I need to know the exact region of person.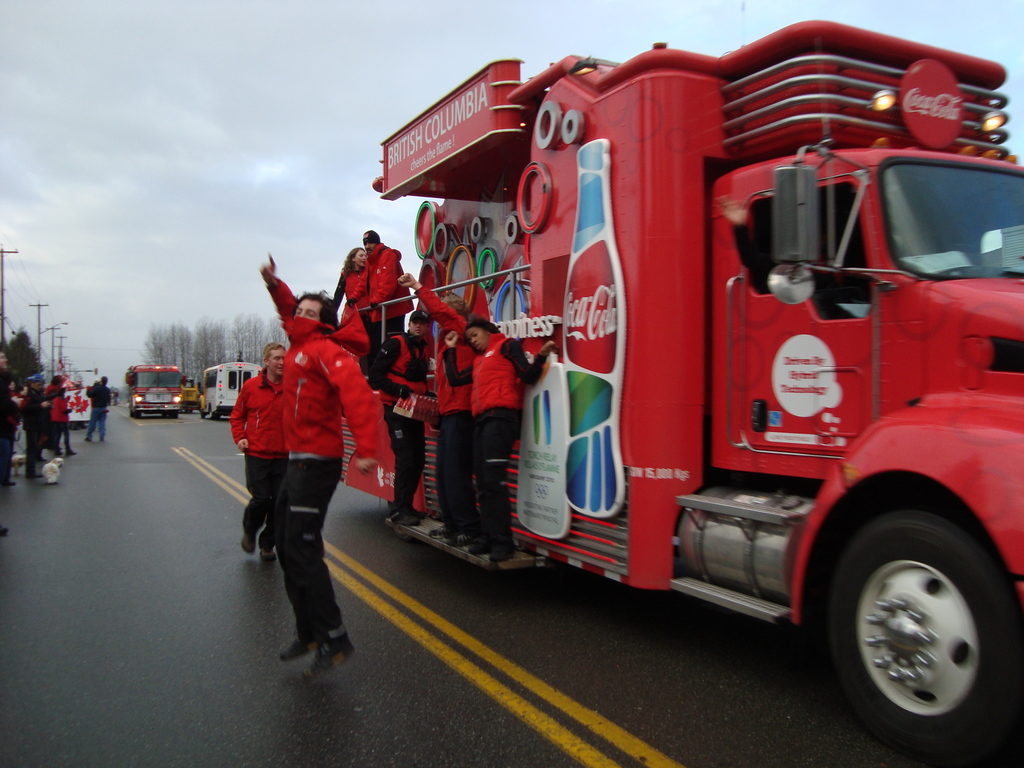
Region: <bbox>88, 373, 118, 440</bbox>.
